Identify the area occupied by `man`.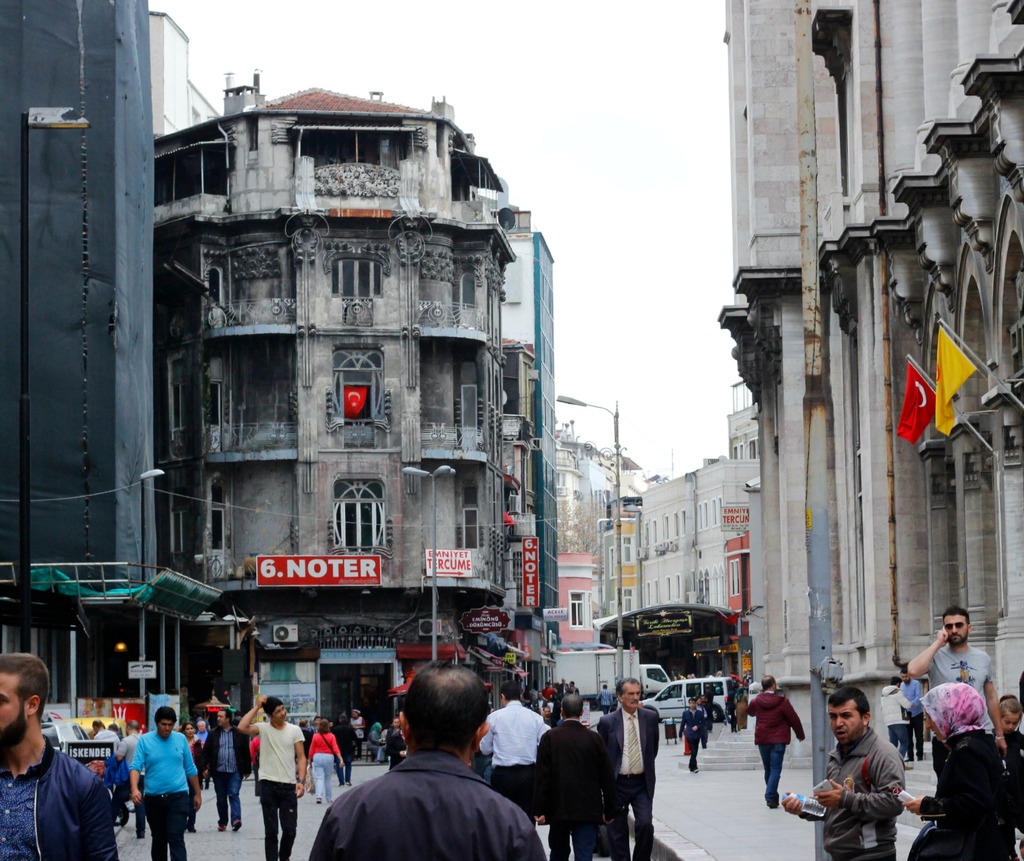
Area: [left=882, top=676, right=914, bottom=760].
